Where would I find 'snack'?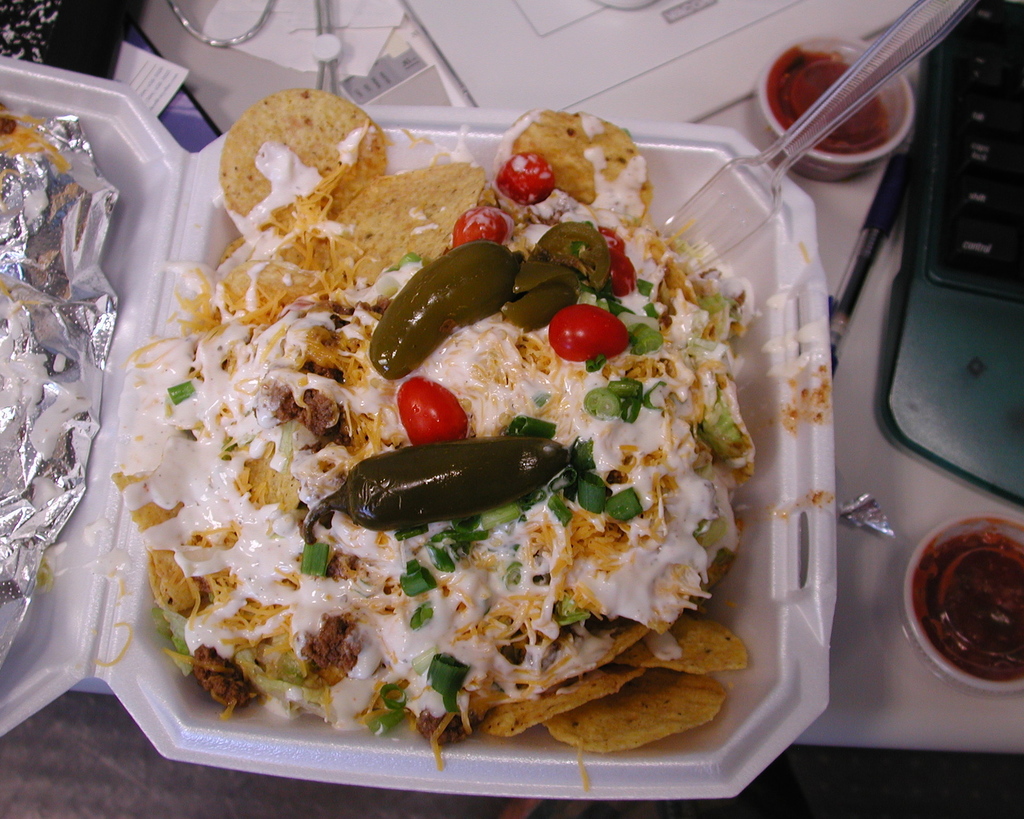
At 0, 106, 152, 664.
